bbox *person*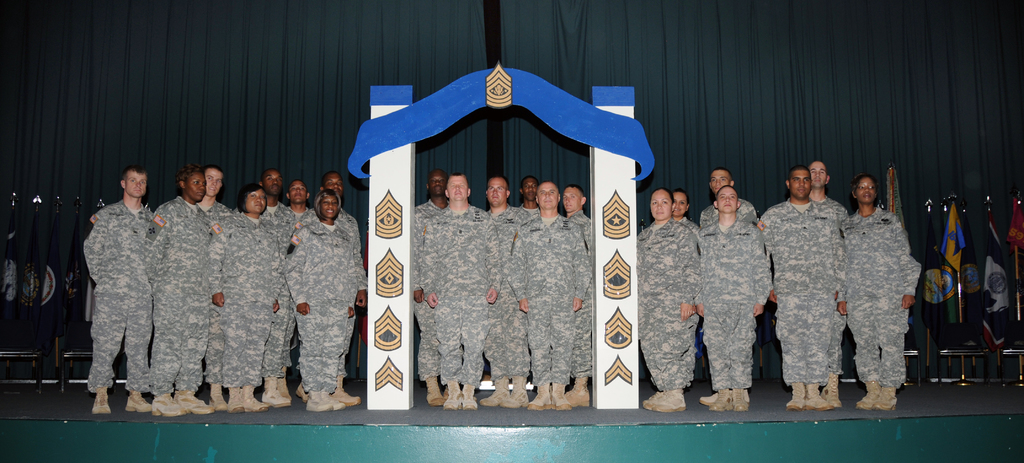
<bbox>80, 166, 161, 416</bbox>
